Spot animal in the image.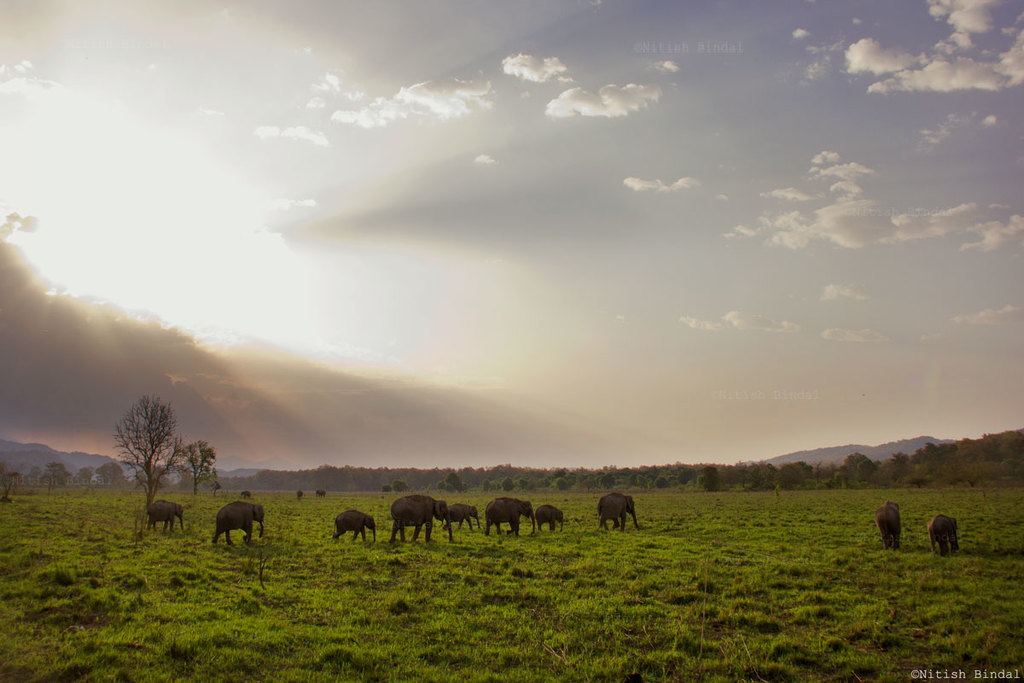
animal found at select_region(388, 494, 456, 545).
